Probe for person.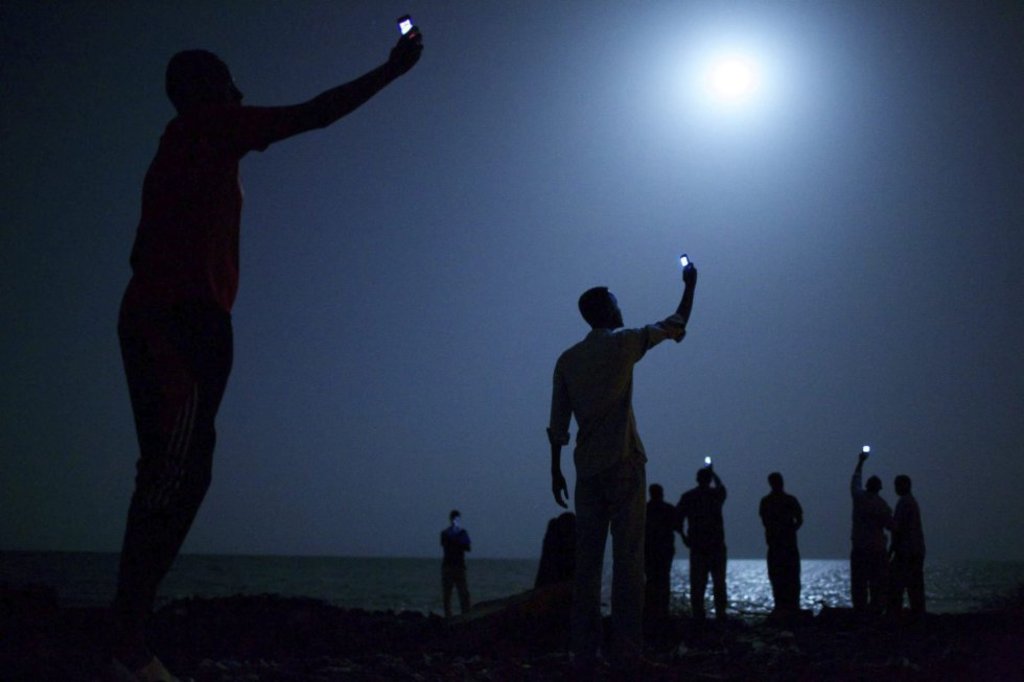
Probe result: pyautogui.locateOnScreen(674, 458, 734, 625).
